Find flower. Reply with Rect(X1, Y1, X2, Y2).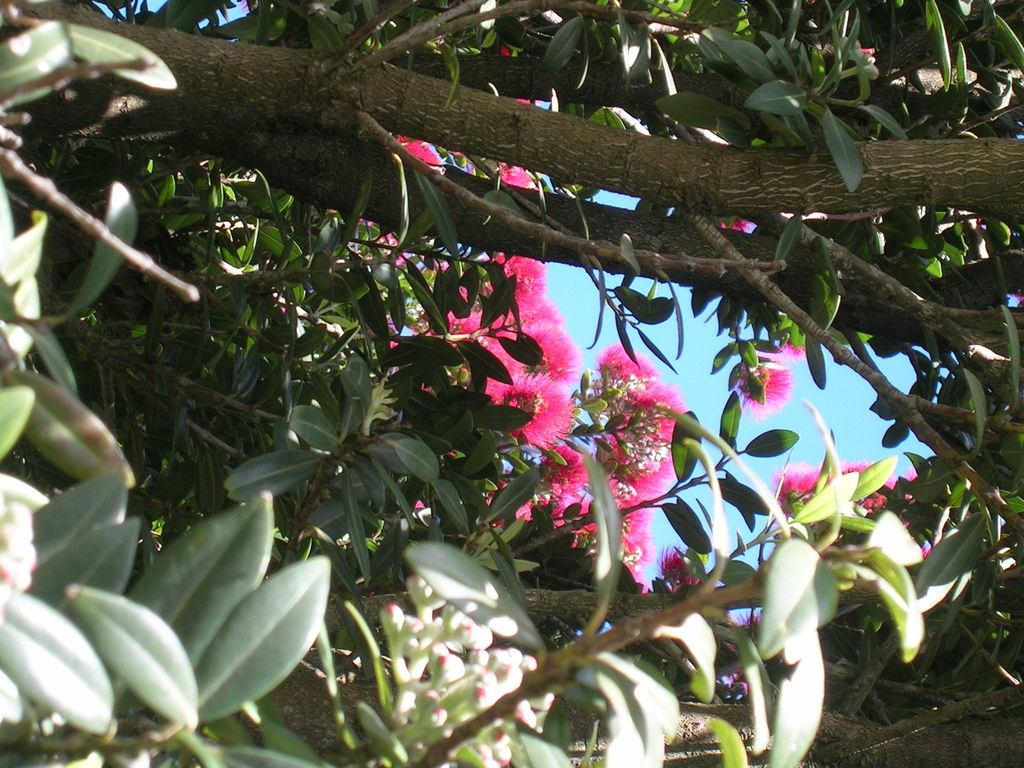
Rect(741, 360, 796, 420).
